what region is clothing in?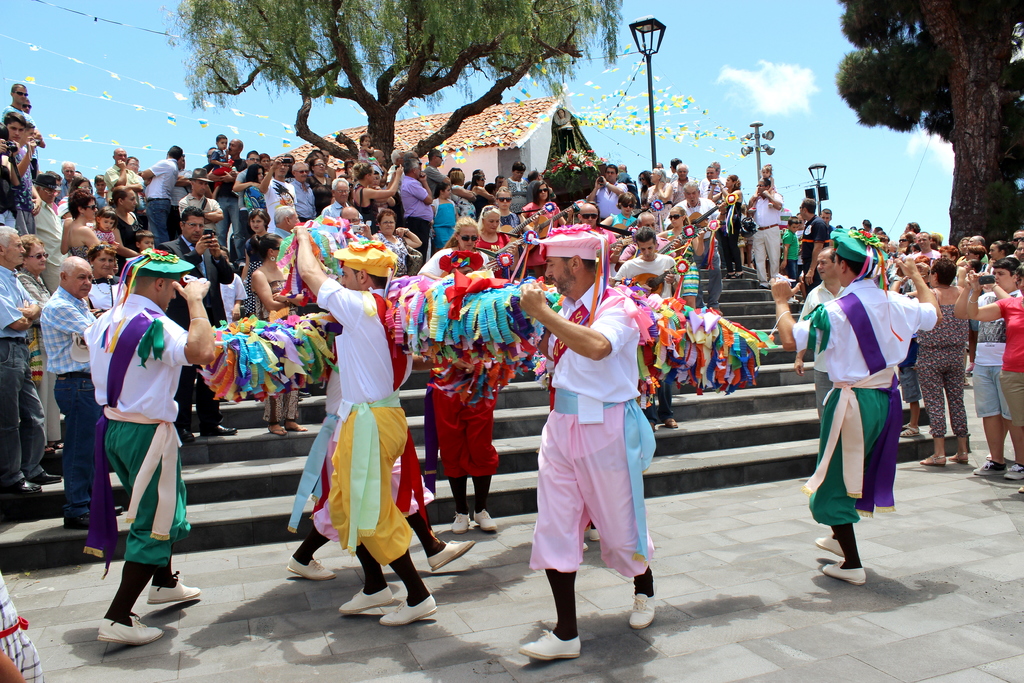
left=275, top=224, right=311, bottom=256.
